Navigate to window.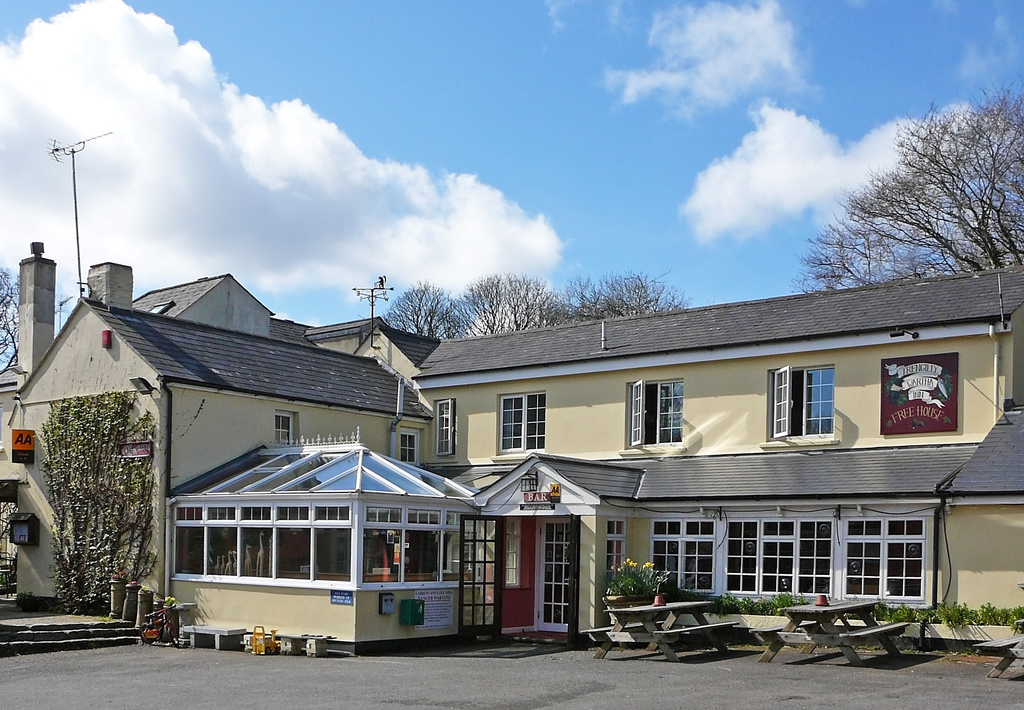
Navigation target: rect(725, 519, 833, 595).
